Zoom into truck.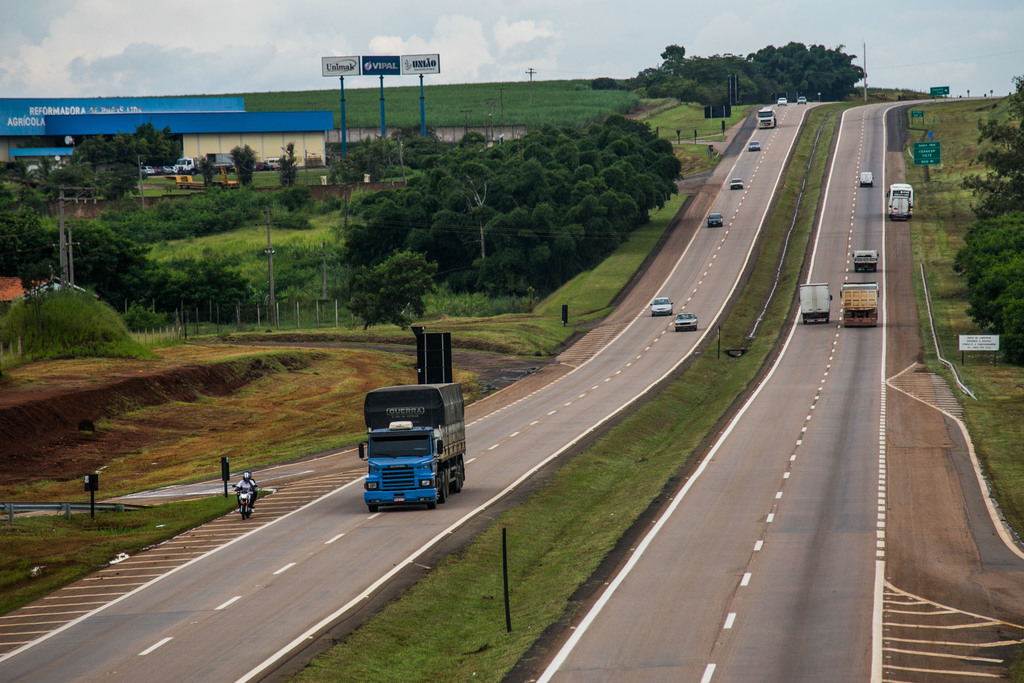
Zoom target: (left=751, top=104, right=781, bottom=136).
